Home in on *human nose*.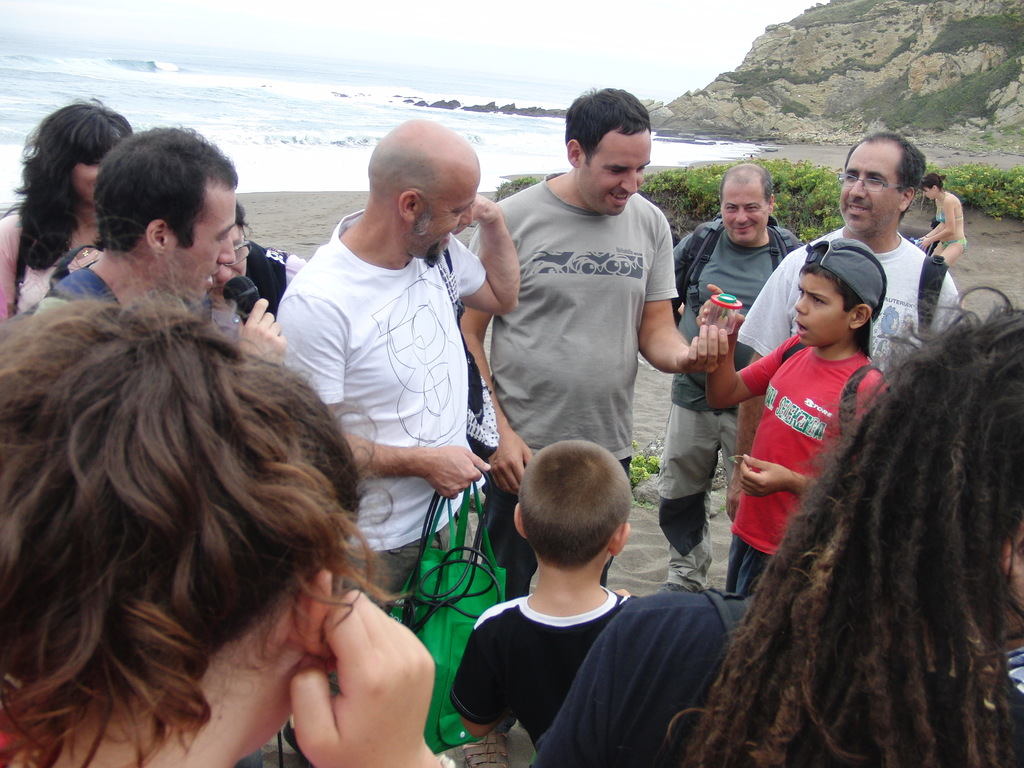
Homed in at 622:170:641:194.
